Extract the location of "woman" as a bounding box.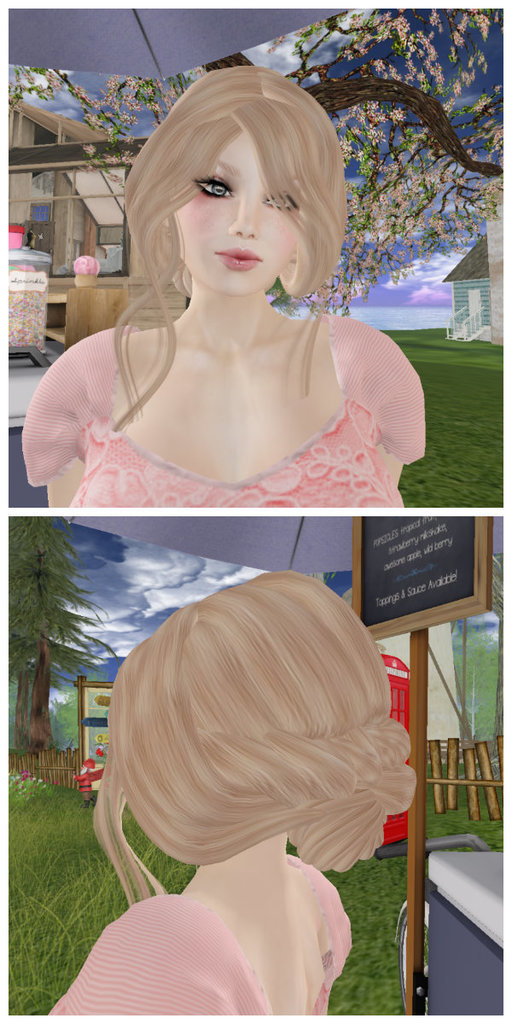
x1=17, y1=62, x2=424, y2=509.
